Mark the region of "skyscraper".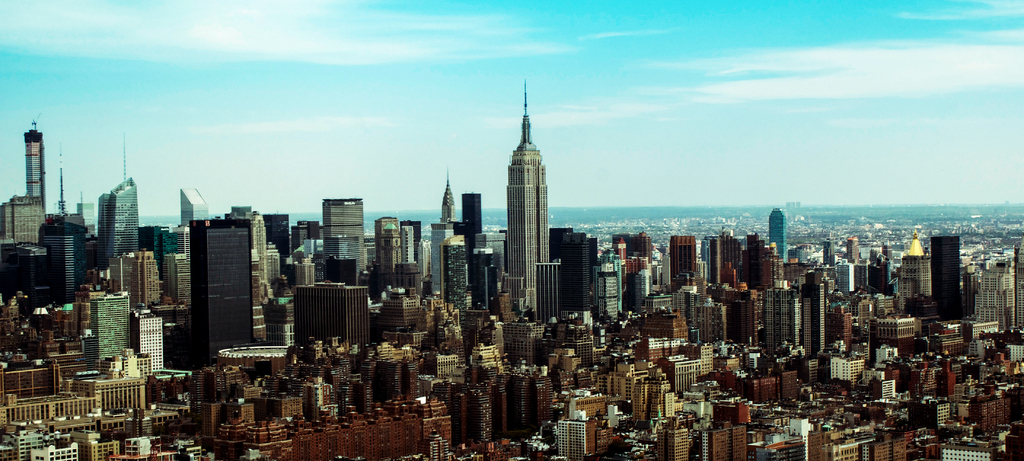
Region: Rect(14, 118, 44, 206).
